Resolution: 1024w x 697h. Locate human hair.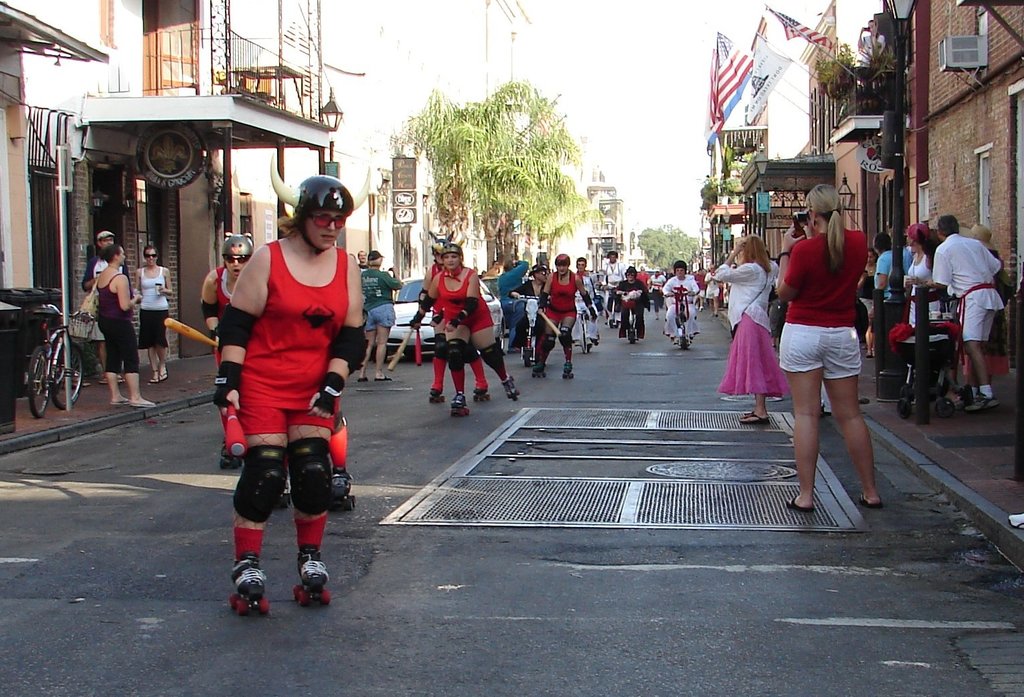
[804, 185, 850, 278].
